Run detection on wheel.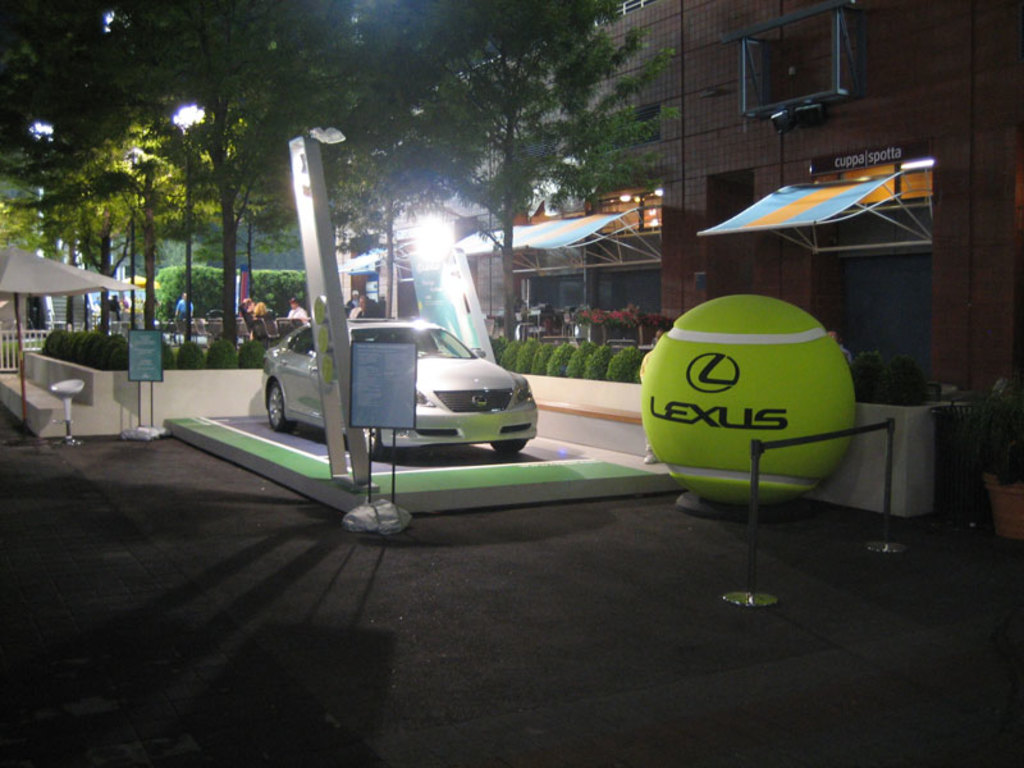
Result: (269, 380, 298, 431).
